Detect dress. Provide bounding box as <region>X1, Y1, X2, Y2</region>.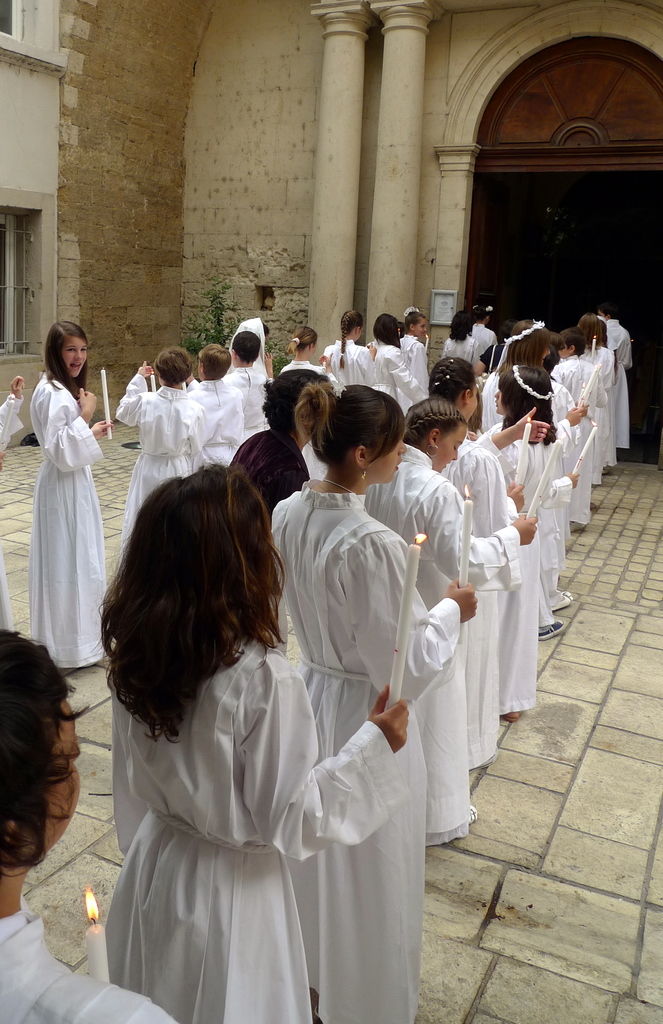
<region>601, 313, 639, 450</region>.
